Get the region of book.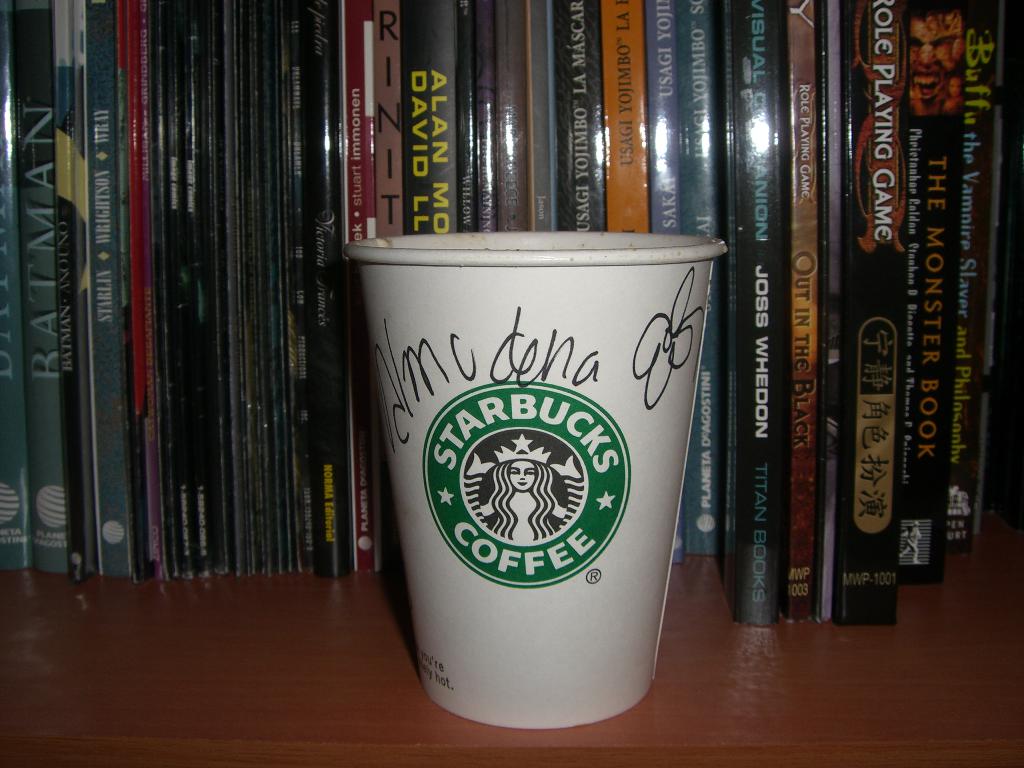
[721, 0, 781, 624].
